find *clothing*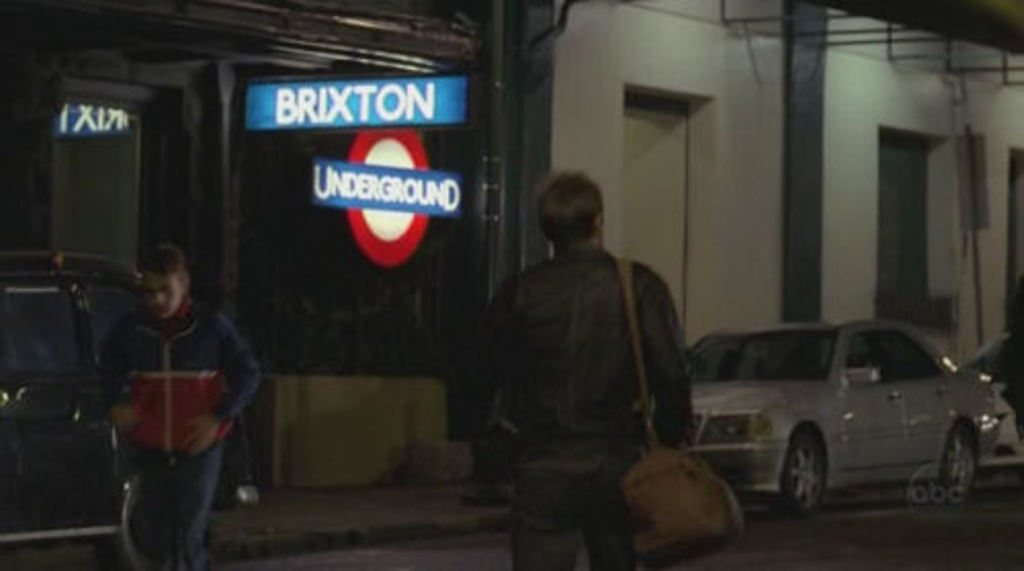
<box>463,235,692,569</box>
